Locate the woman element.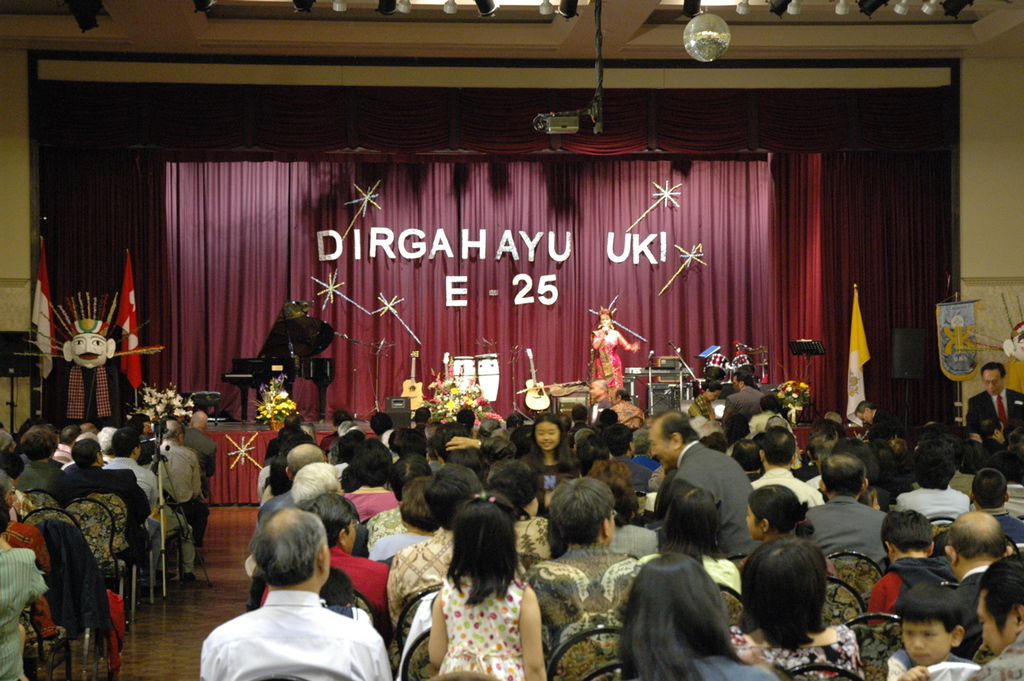
Element bbox: (689, 386, 724, 427).
